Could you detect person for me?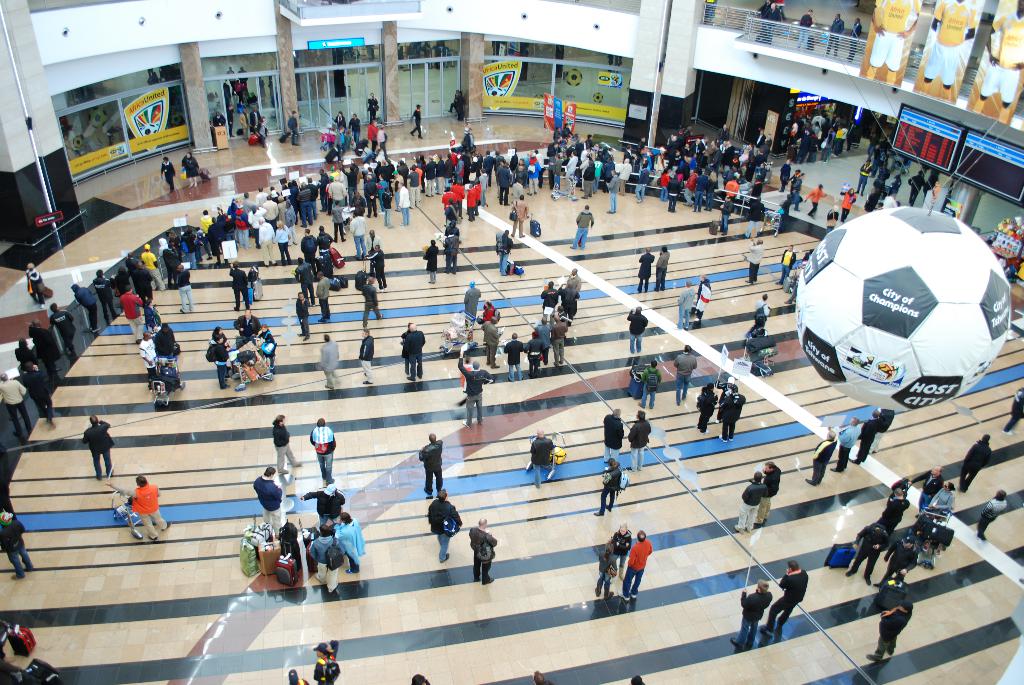
Detection result: crop(605, 406, 627, 465).
